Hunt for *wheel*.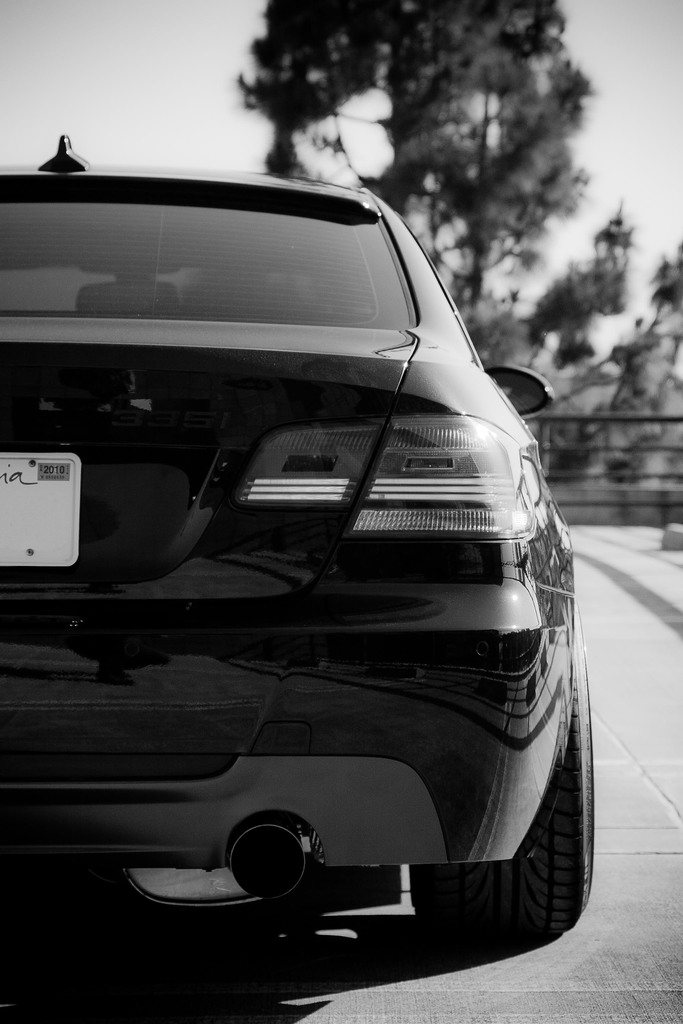
Hunted down at (410, 601, 593, 930).
